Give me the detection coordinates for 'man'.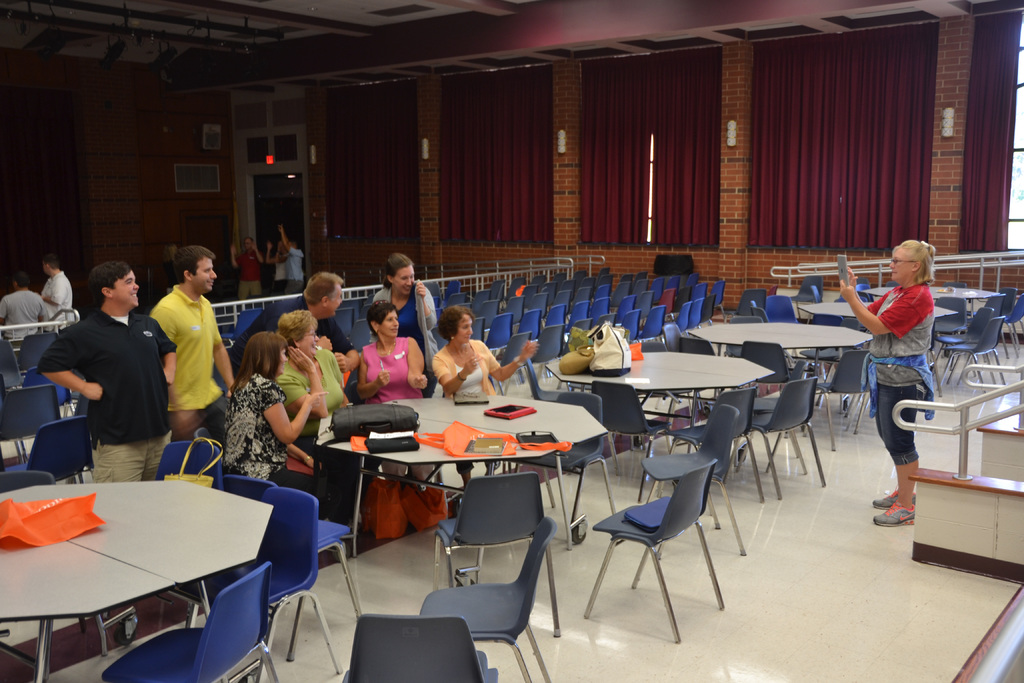
{"left": 278, "top": 224, "right": 304, "bottom": 291}.
